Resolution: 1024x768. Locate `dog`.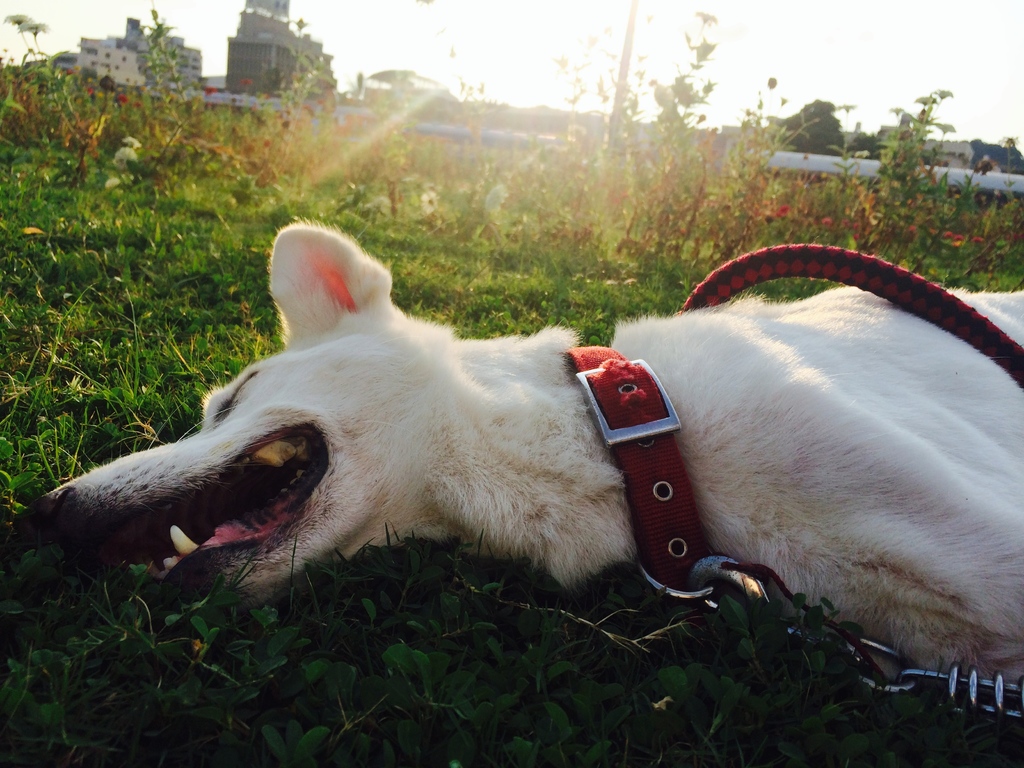
region(26, 225, 1023, 672).
